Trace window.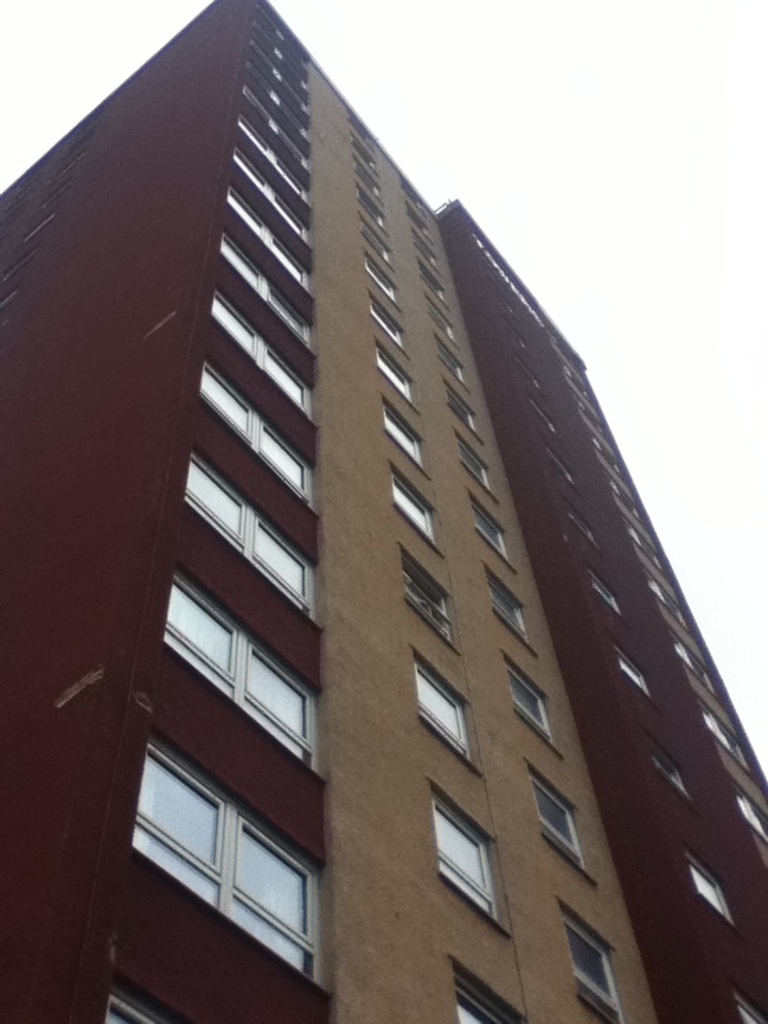
Traced to <box>688,861,734,923</box>.
